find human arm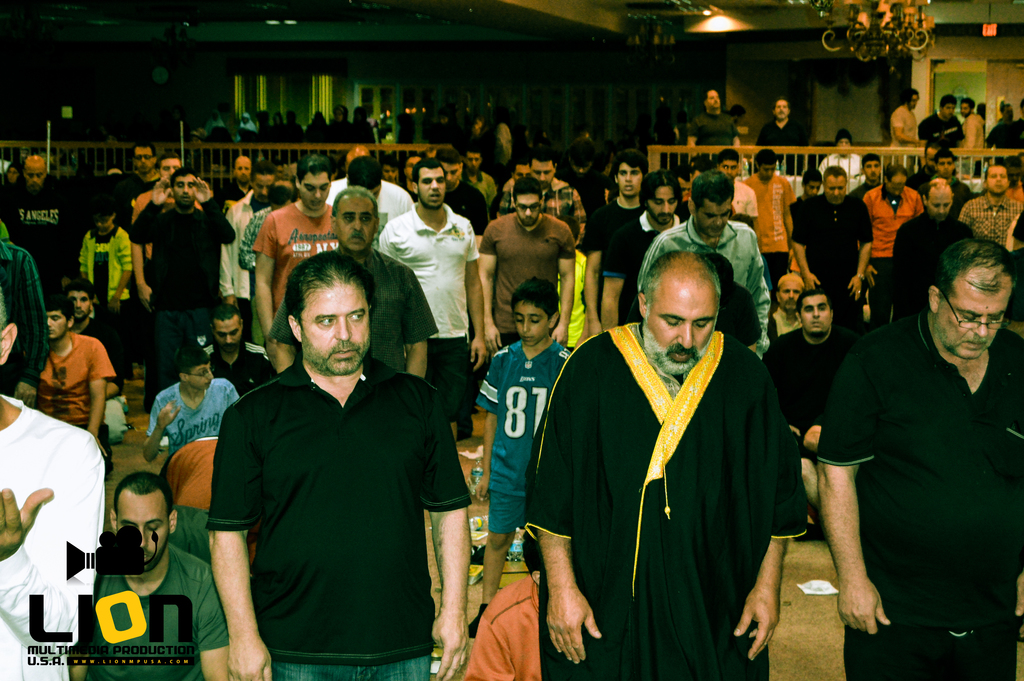
817:350:893:637
